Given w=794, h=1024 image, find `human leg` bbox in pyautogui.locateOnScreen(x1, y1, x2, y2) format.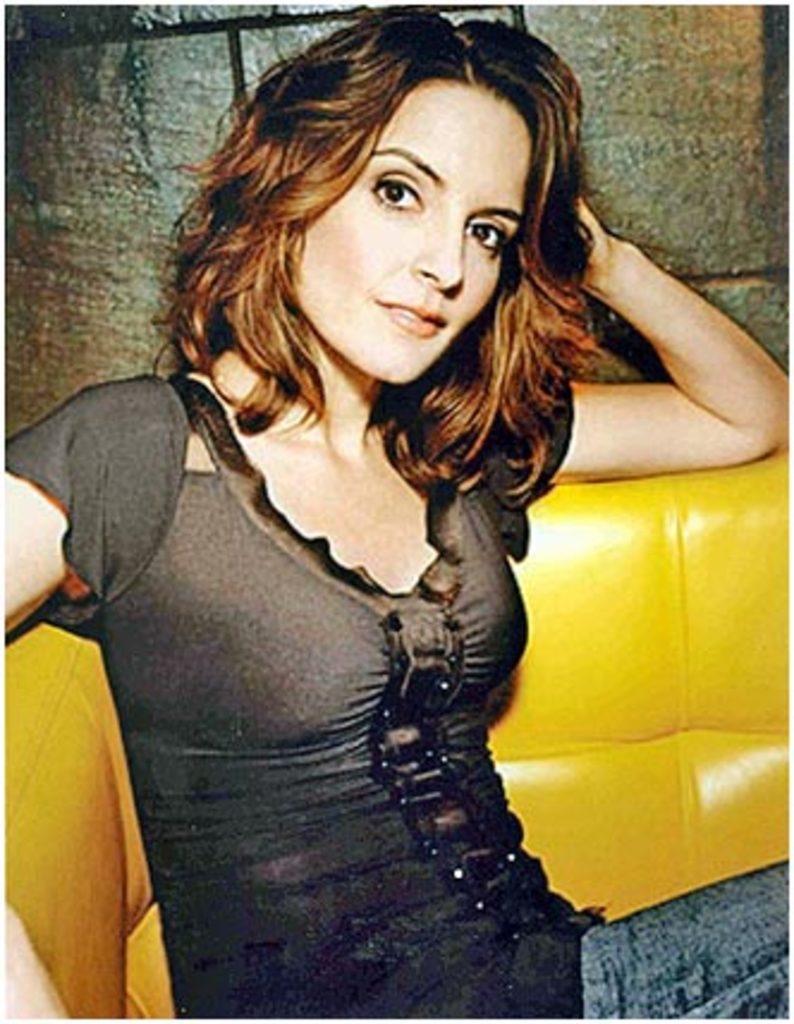
pyautogui.locateOnScreen(557, 864, 792, 1022).
